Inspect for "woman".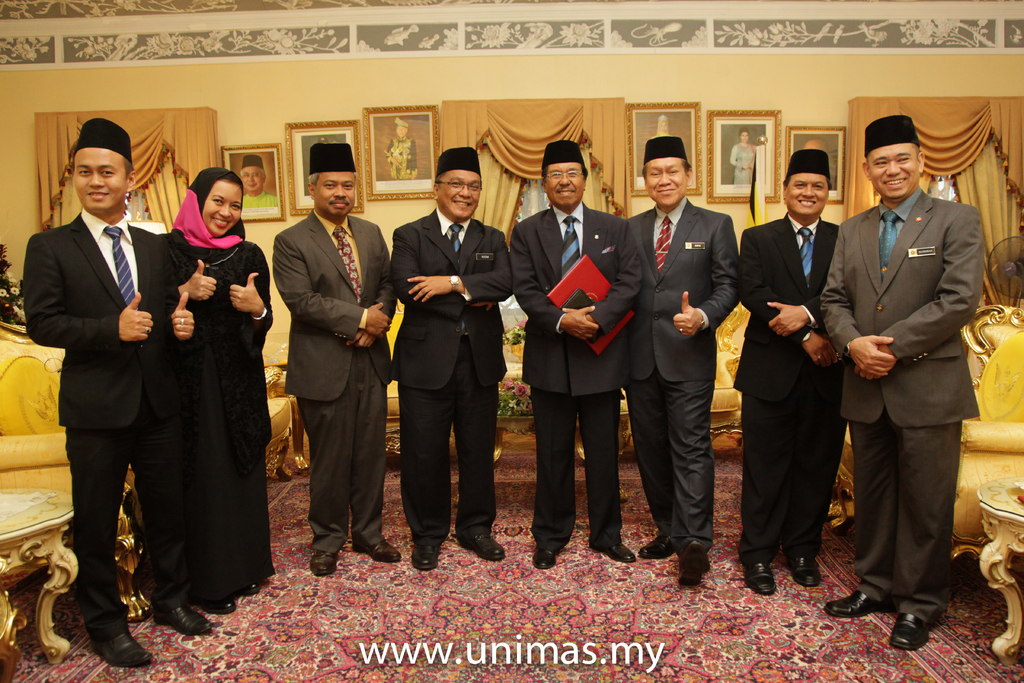
Inspection: crop(652, 116, 674, 138).
